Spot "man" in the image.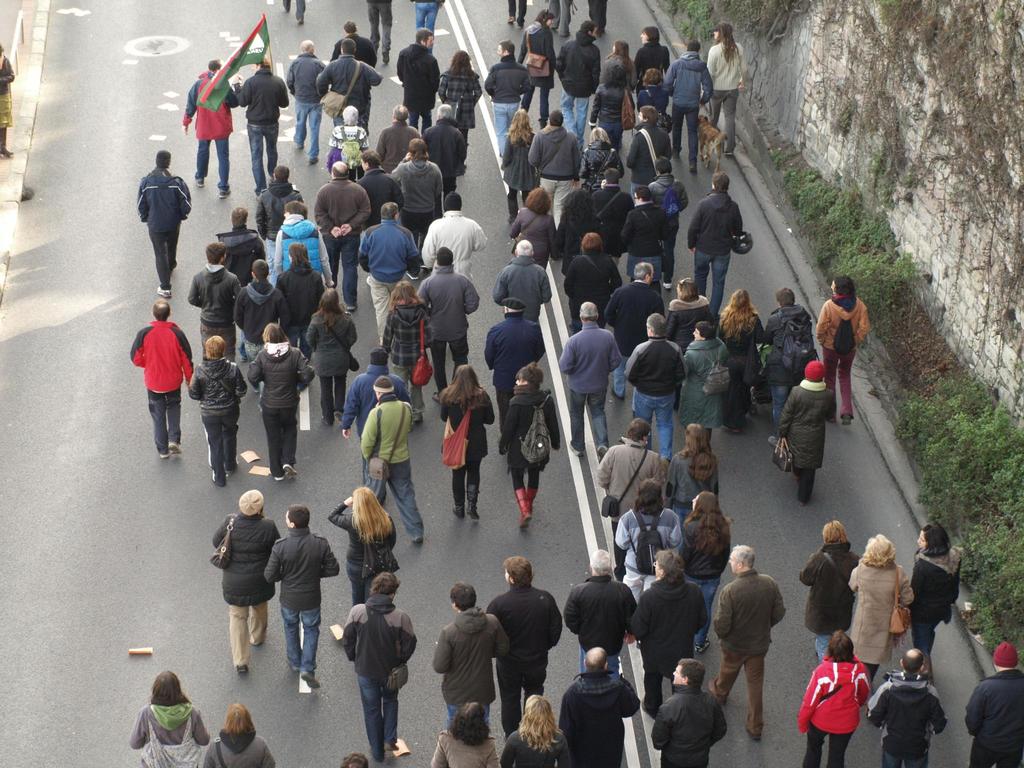
"man" found at <region>557, 22, 599, 151</region>.
